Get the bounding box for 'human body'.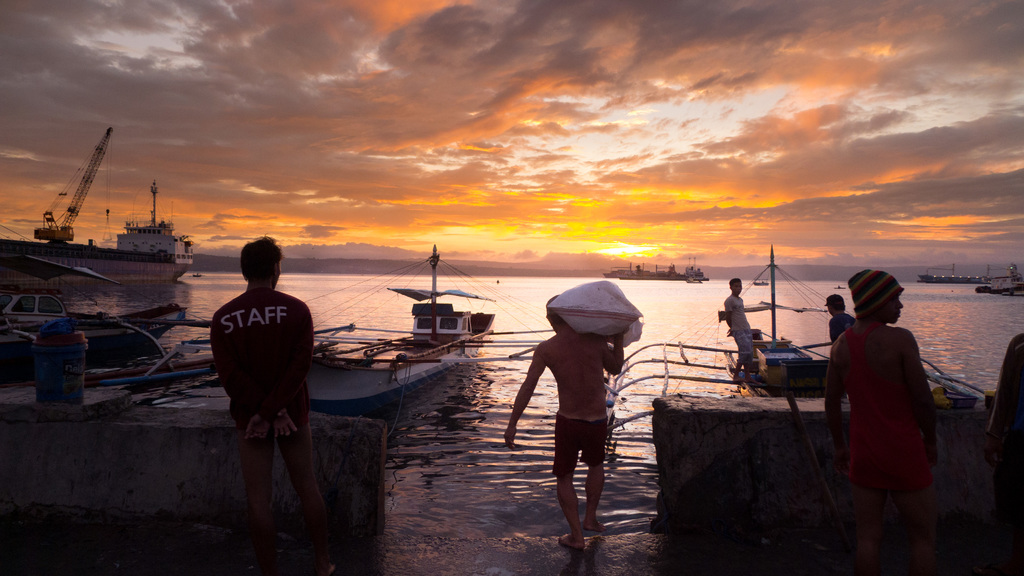
[724, 279, 755, 394].
